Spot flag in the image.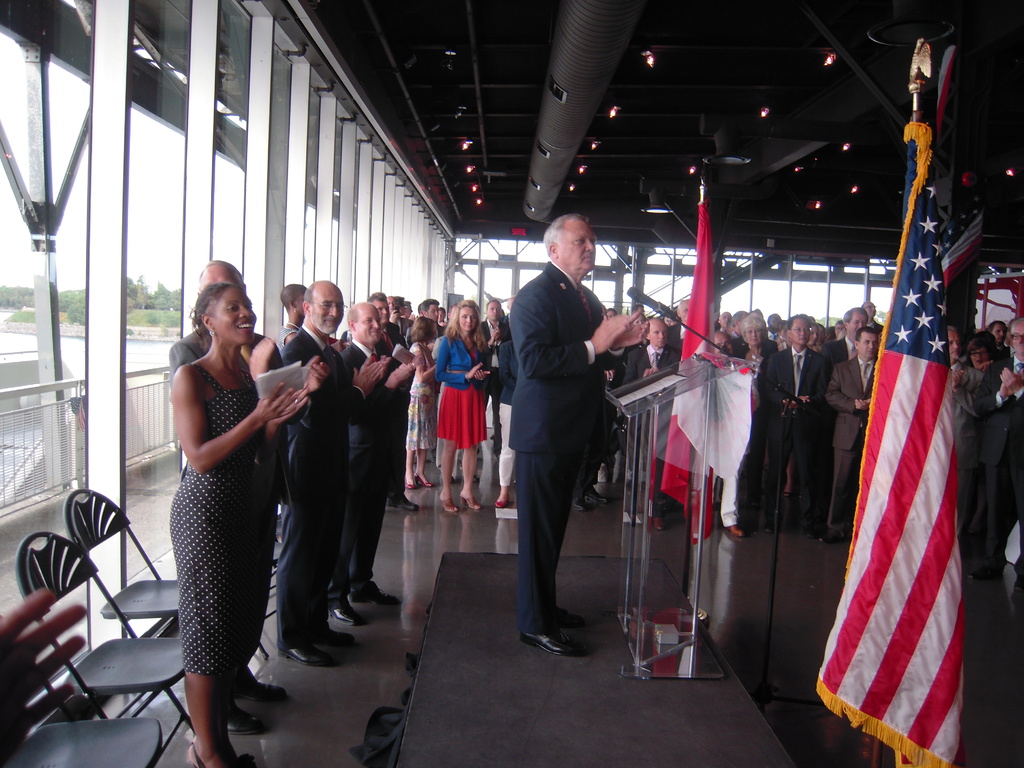
flag found at {"left": 827, "top": 131, "right": 967, "bottom": 749}.
